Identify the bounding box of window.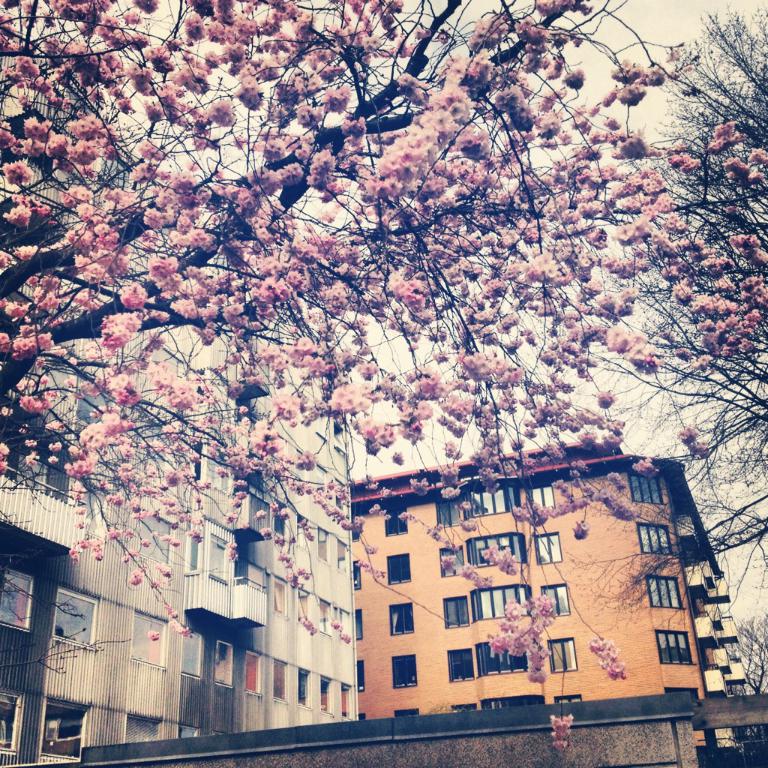
(394, 707, 419, 718).
